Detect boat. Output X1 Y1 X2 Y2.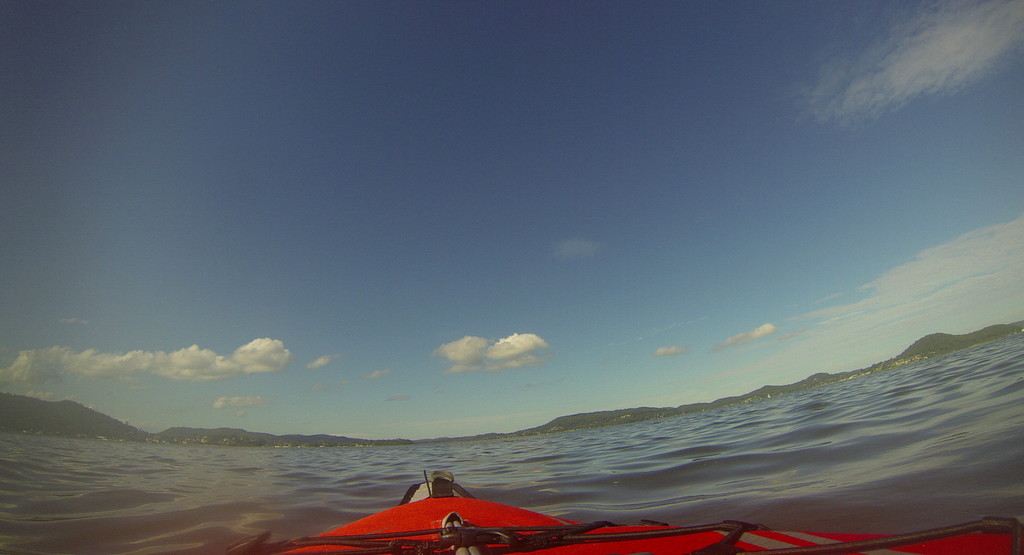
225 466 1023 554.
